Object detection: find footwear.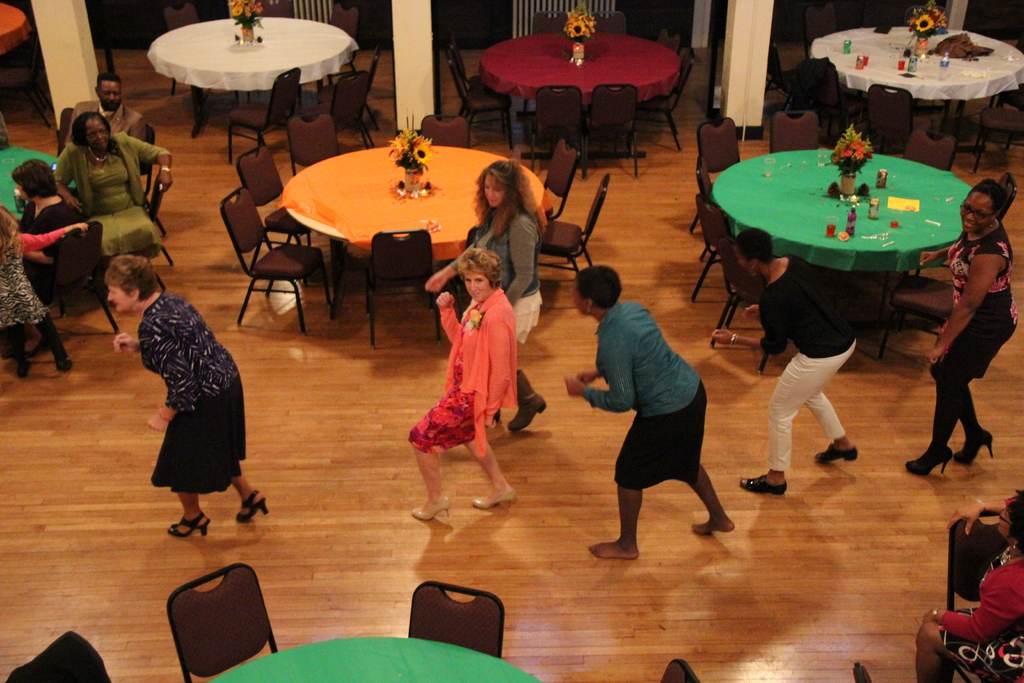
236,488,269,524.
